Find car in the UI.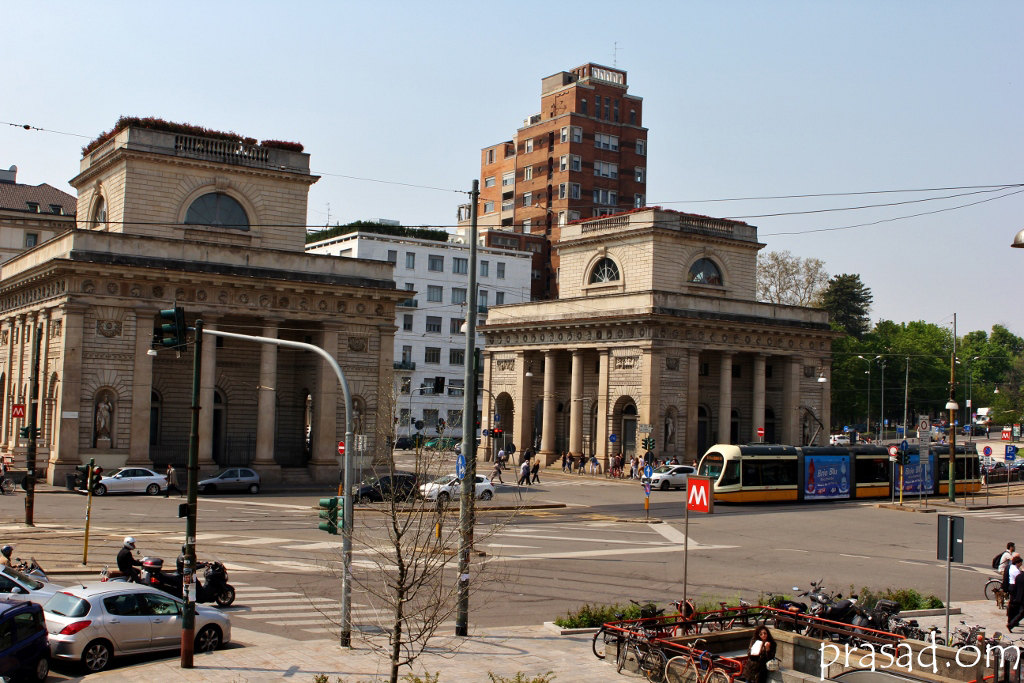
UI element at <box>349,472,417,501</box>.
